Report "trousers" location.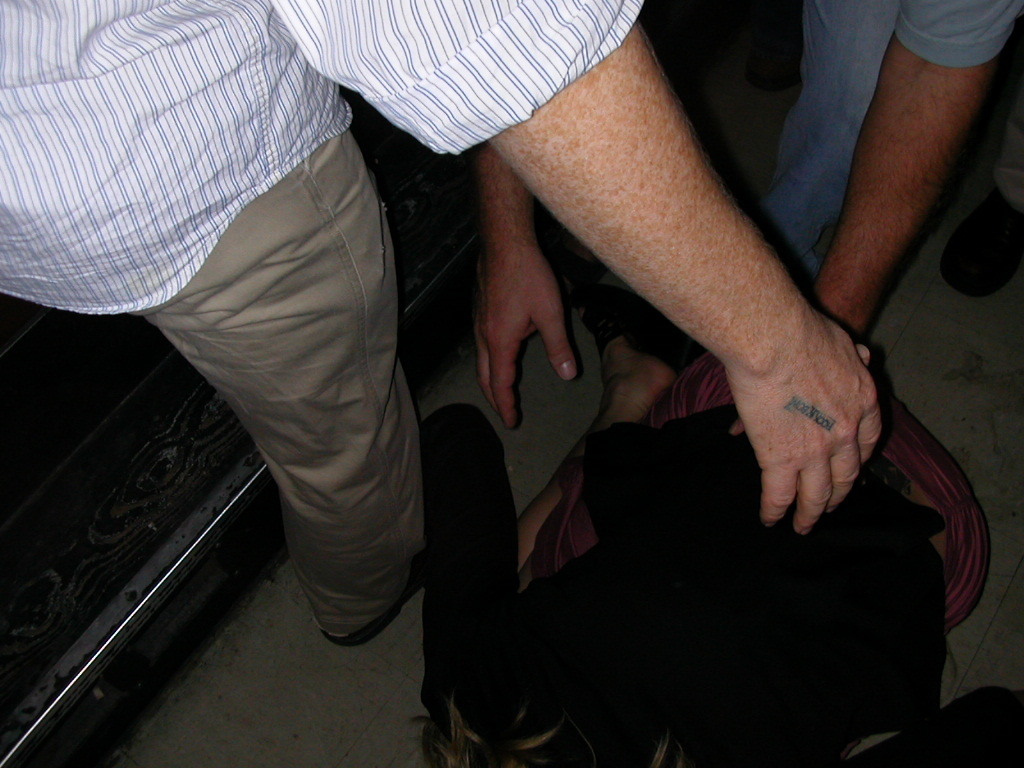
Report: l=108, t=130, r=449, b=687.
